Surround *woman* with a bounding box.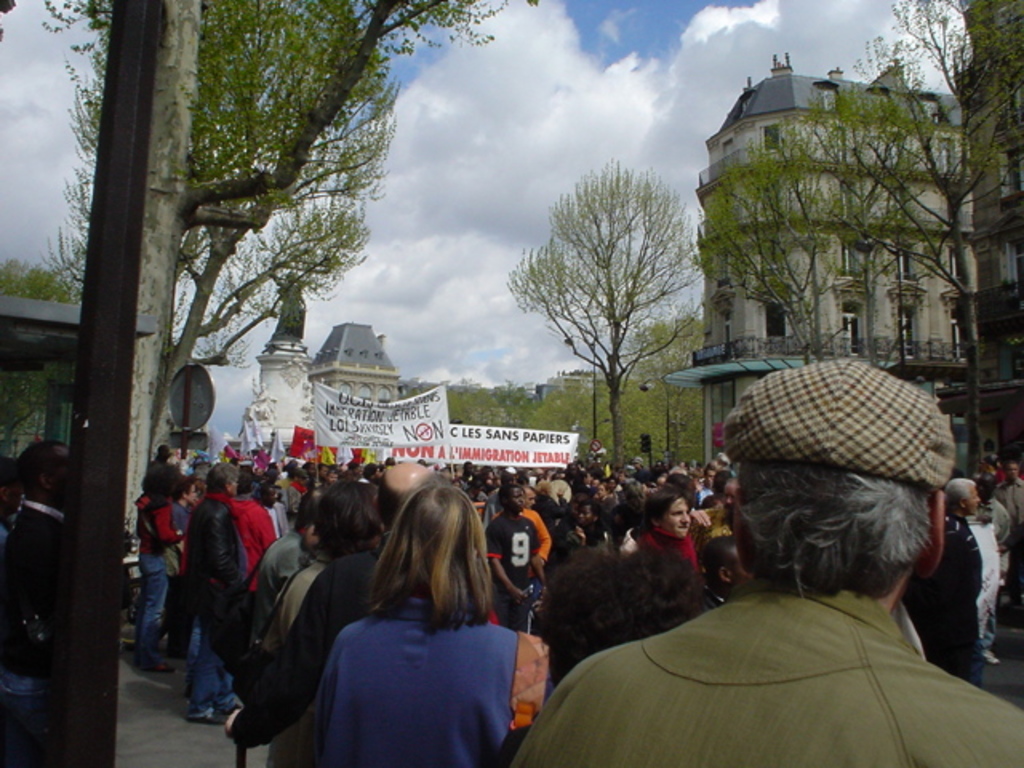
box=[272, 470, 597, 766].
